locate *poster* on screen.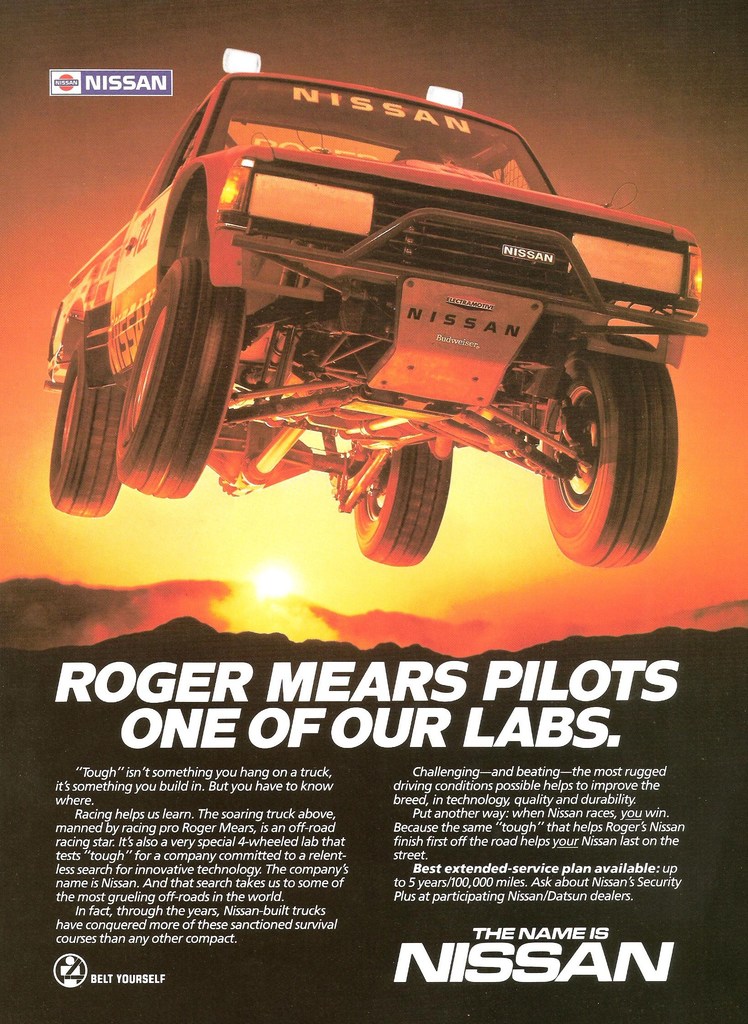
On screen at 0:0:747:1023.
